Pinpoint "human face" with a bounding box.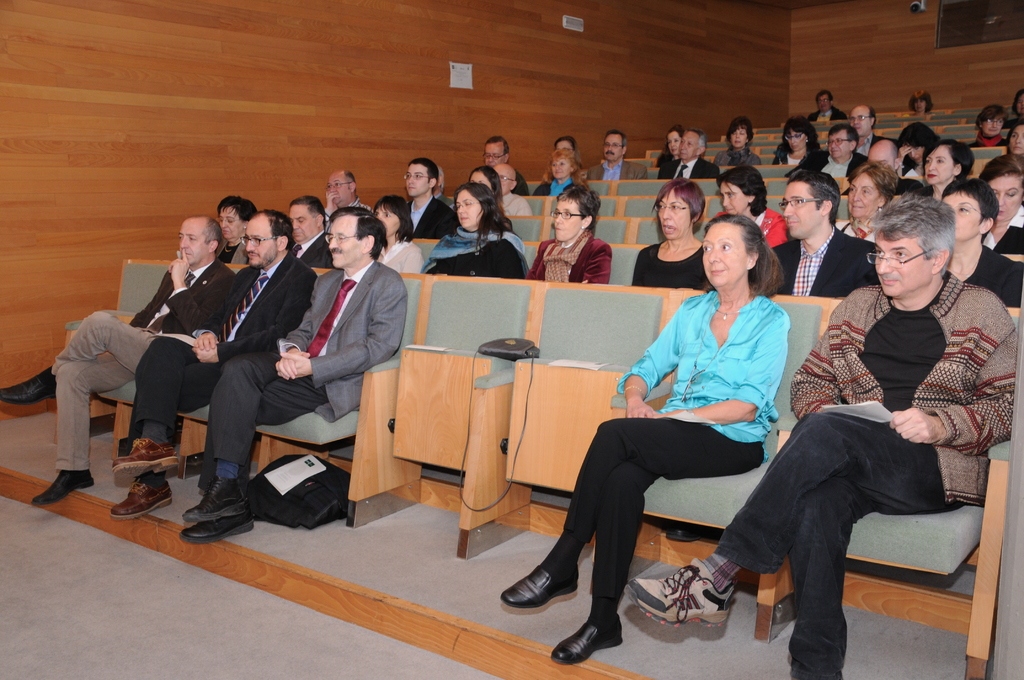
BBox(870, 233, 935, 295).
